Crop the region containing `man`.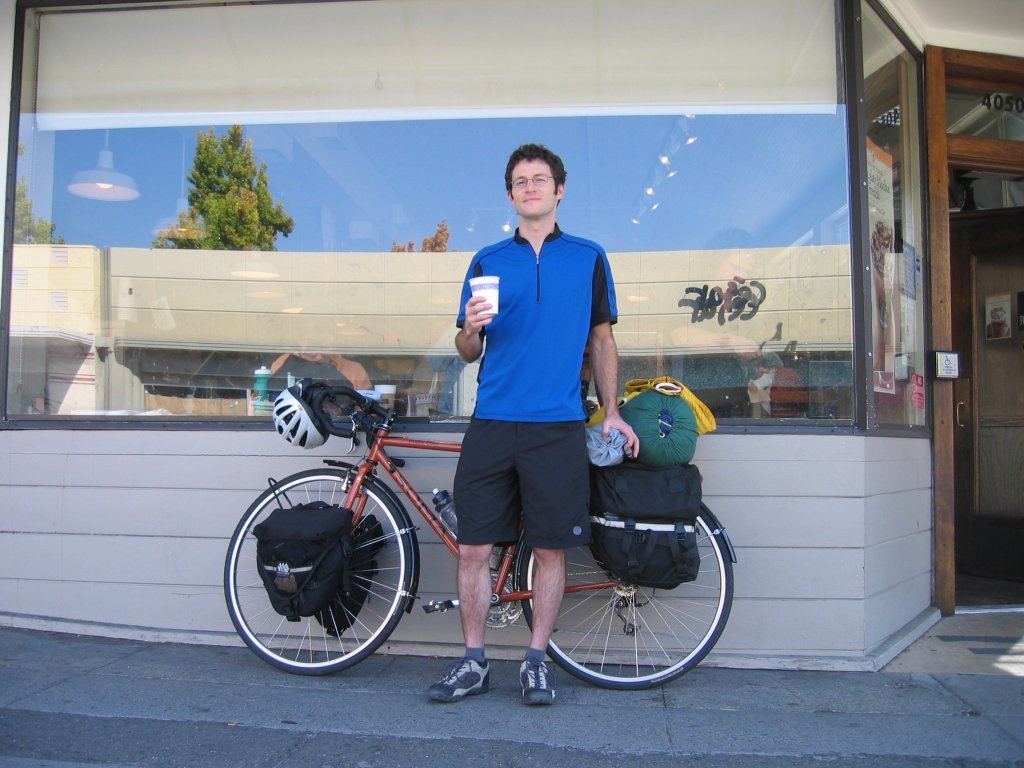
Crop region: bbox=(425, 145, 646, 710).
